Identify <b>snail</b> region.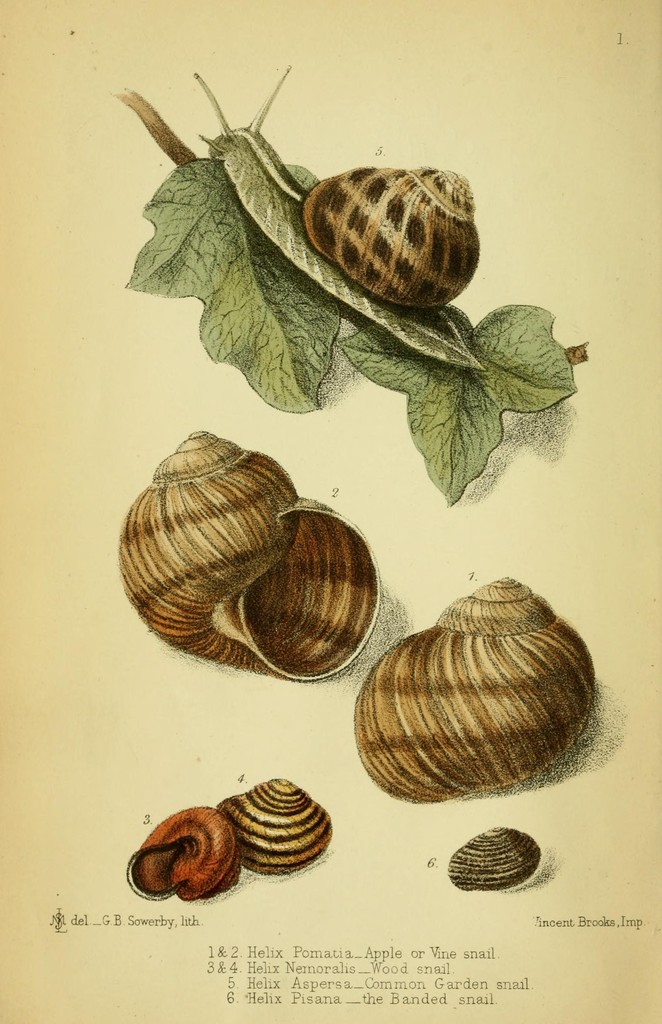
Region: (212, 767, 334, 877).
